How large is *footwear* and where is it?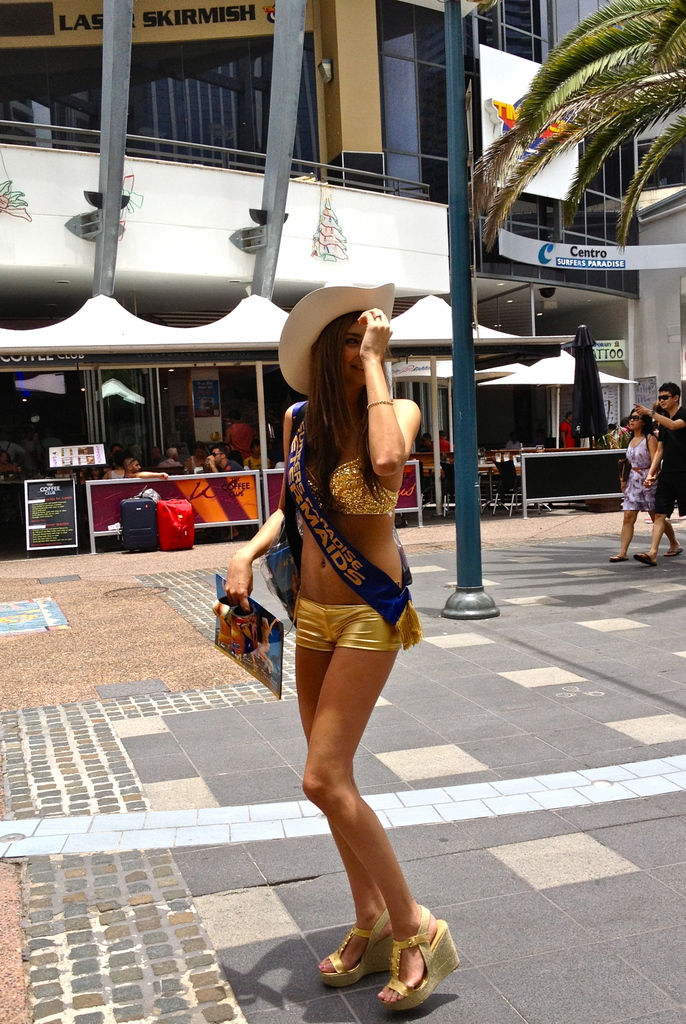
Bounding box: [637,552,658,570].
